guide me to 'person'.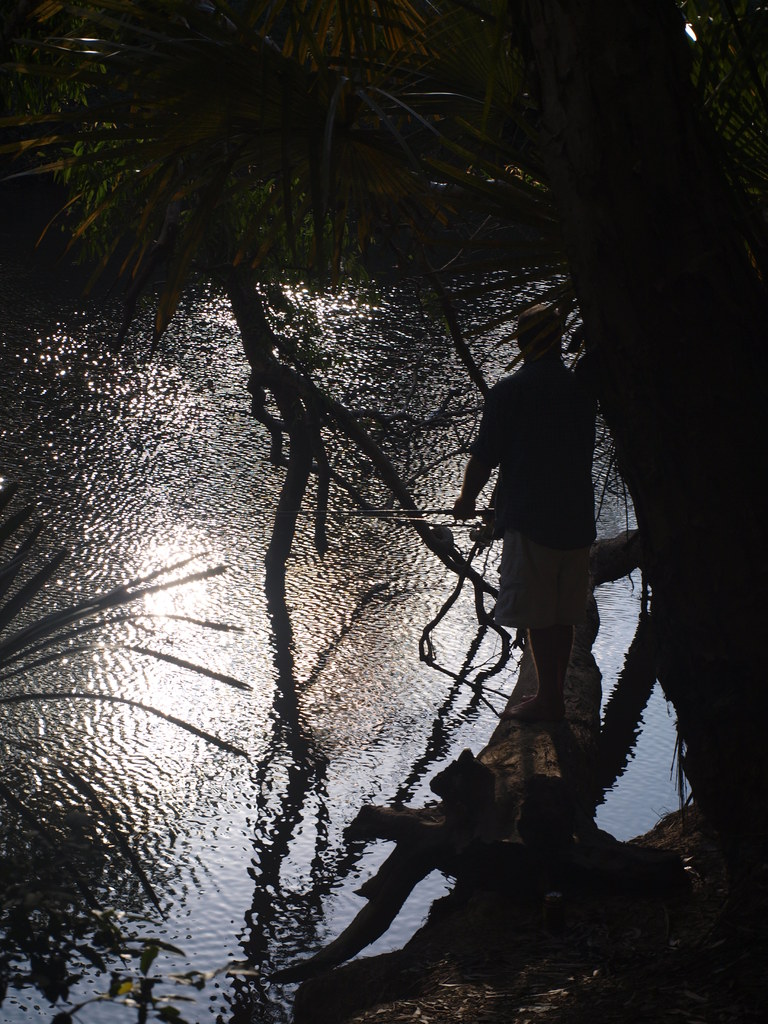
Guidance: <region>454, 301, 595, 664</region>.
